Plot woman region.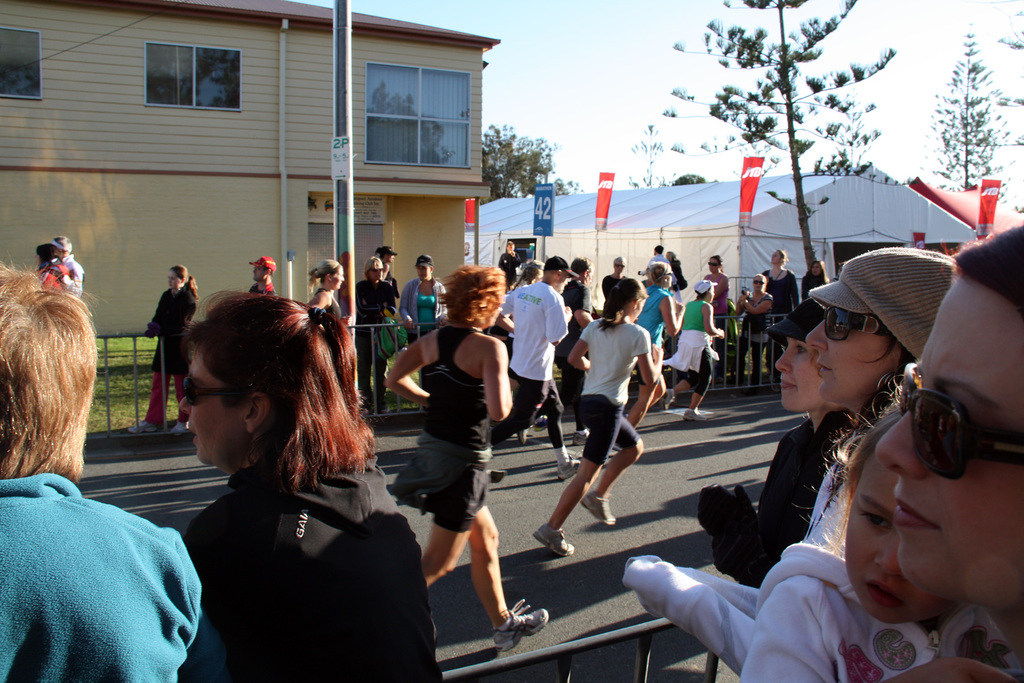
Plotted at x1=874 y1=207 x2=1023 y2=682.
